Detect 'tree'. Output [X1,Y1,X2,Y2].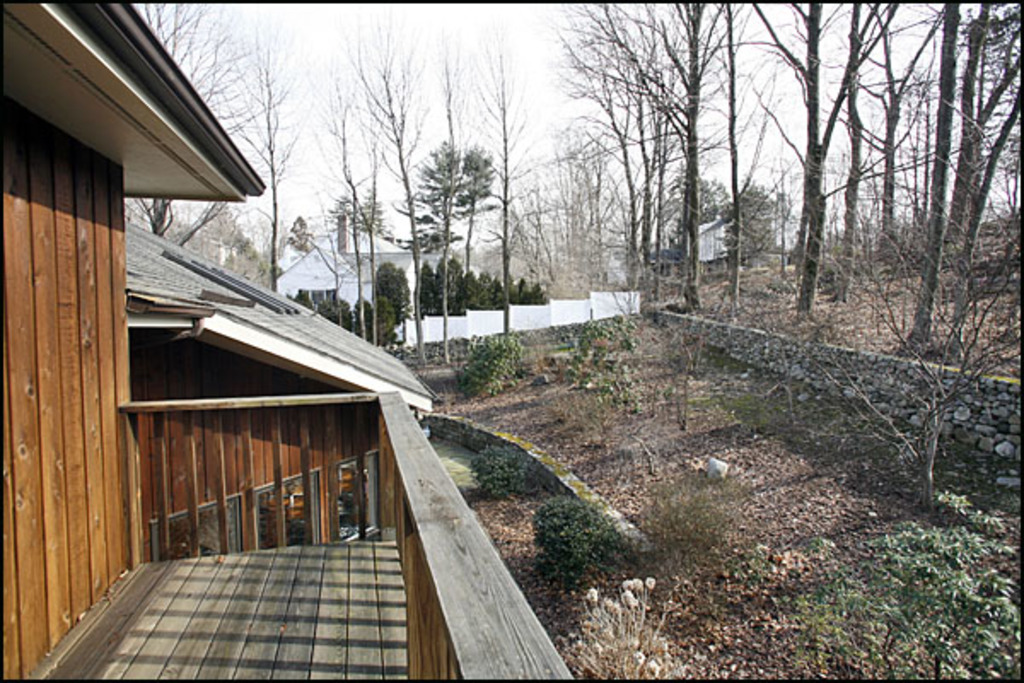
[741,24,1022,516].
